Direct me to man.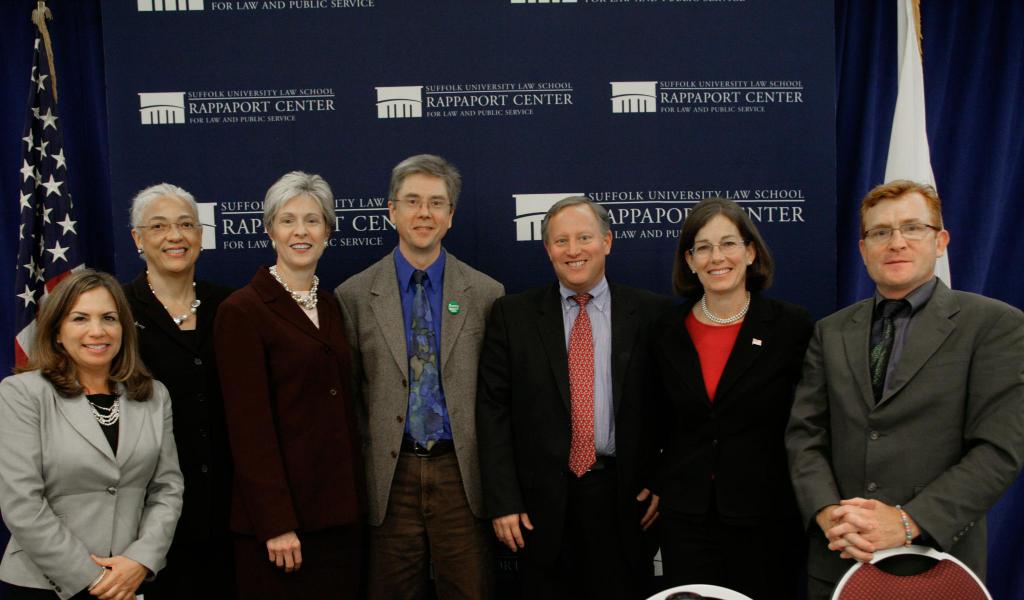
Direction: 331, 155, 508, 599.
